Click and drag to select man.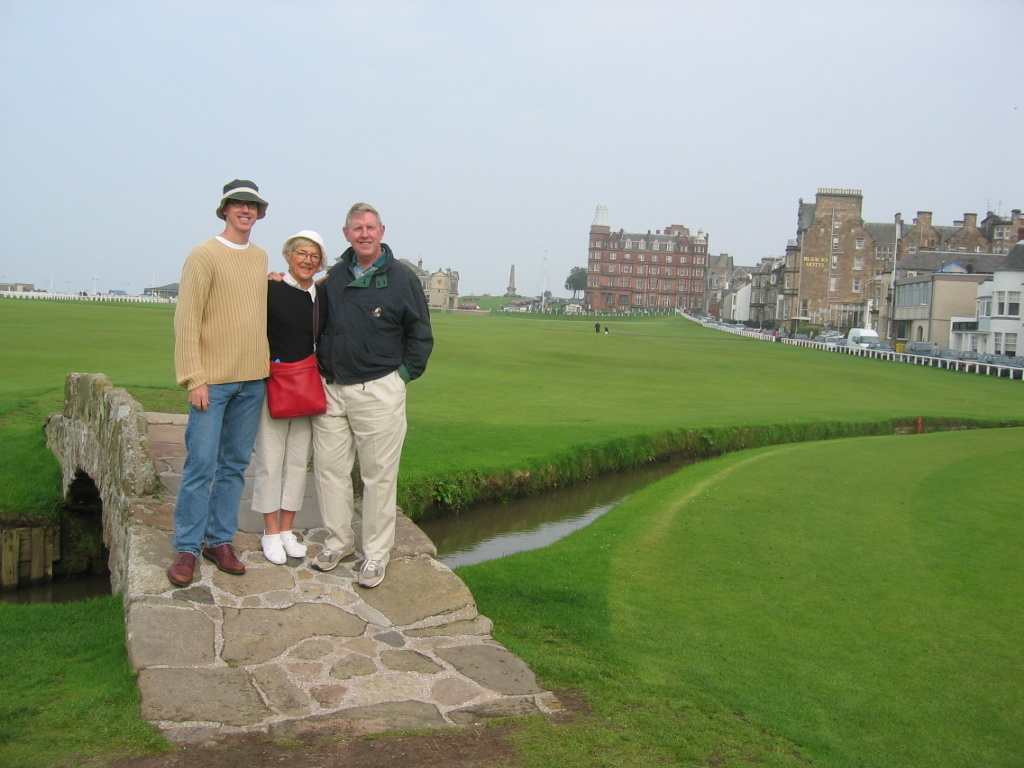
Selection: bbox(160, 188, 291, 598).
